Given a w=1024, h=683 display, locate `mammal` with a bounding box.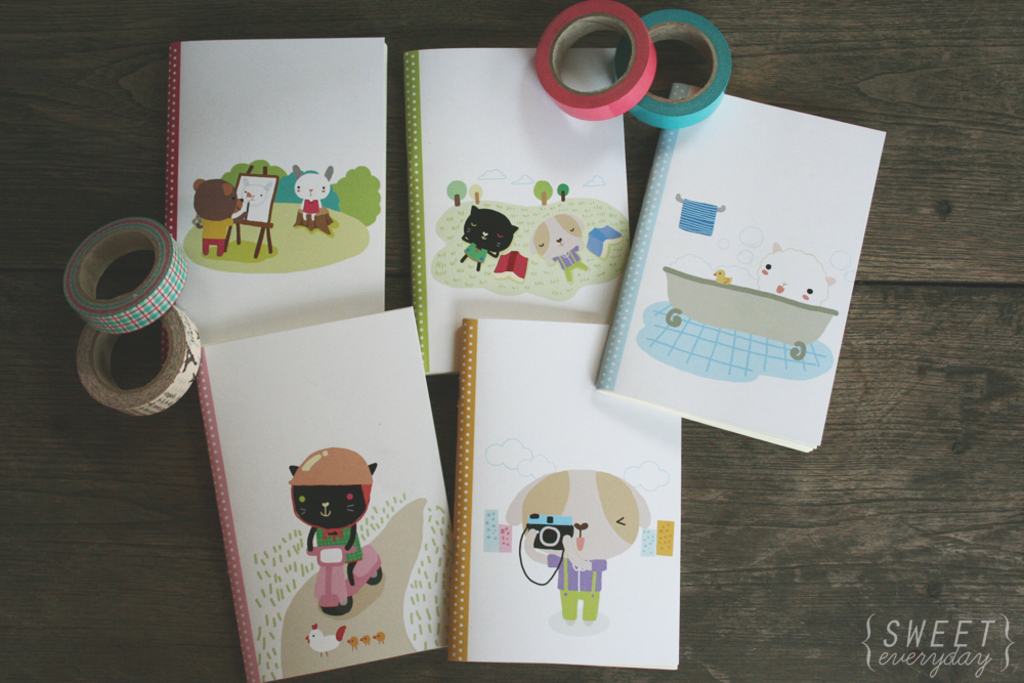
Located: Rect(458, 201, 519, 269).
